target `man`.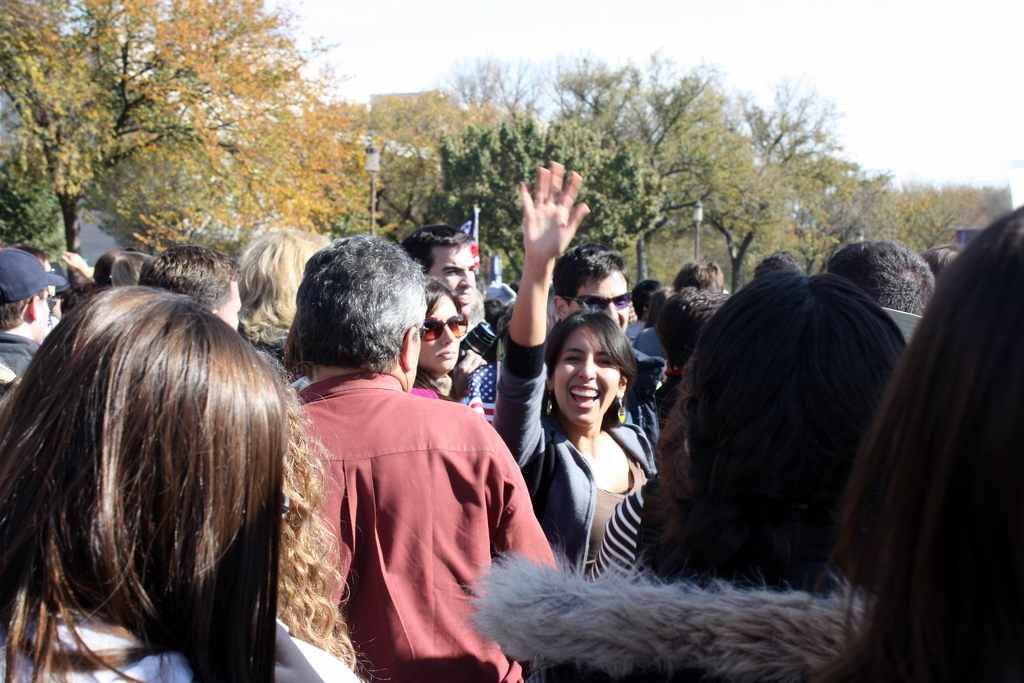
Target region: [x1=265, y1=242, x2=536, y2=680].
